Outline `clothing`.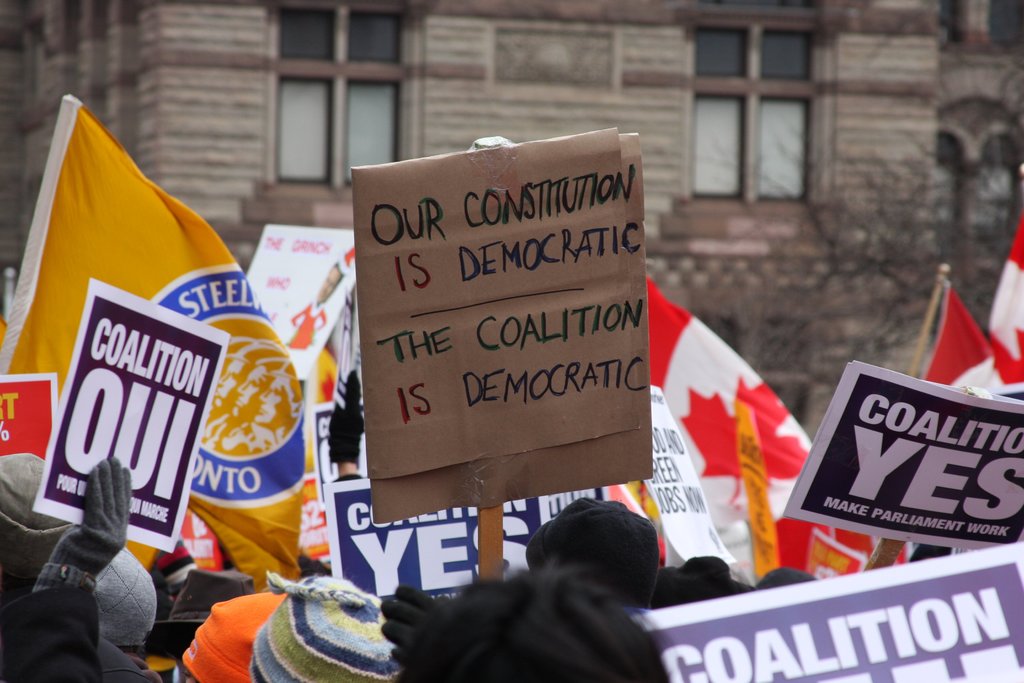
Outline: pyautogui.locateOnScreen(0, 588, 102, 682).
